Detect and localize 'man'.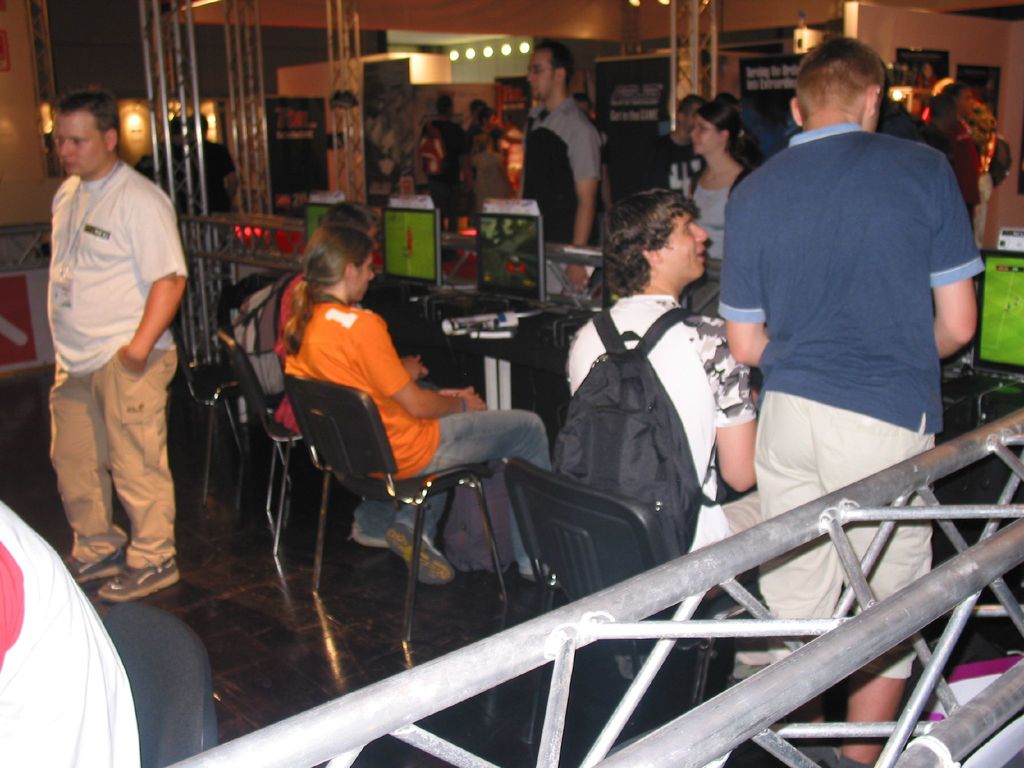
Localized at {"left": 914, "top": 89, "right": 963, "bottom": 155}.
